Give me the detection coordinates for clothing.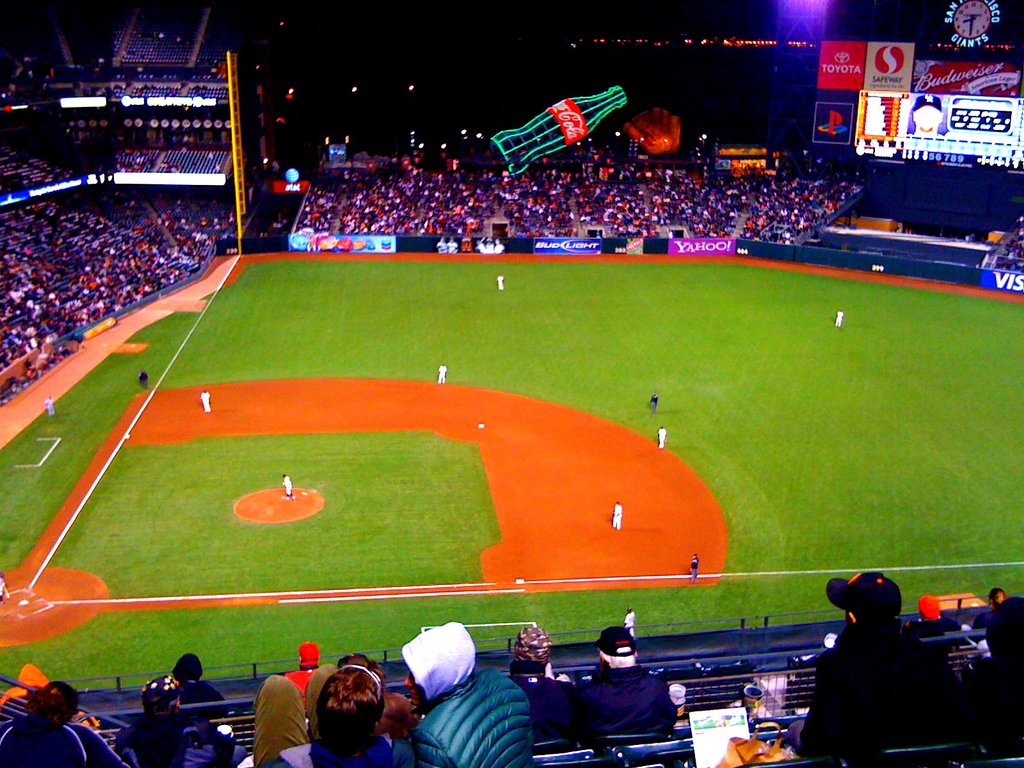
<bbox>515, 664, 577, 736</bbox>.
